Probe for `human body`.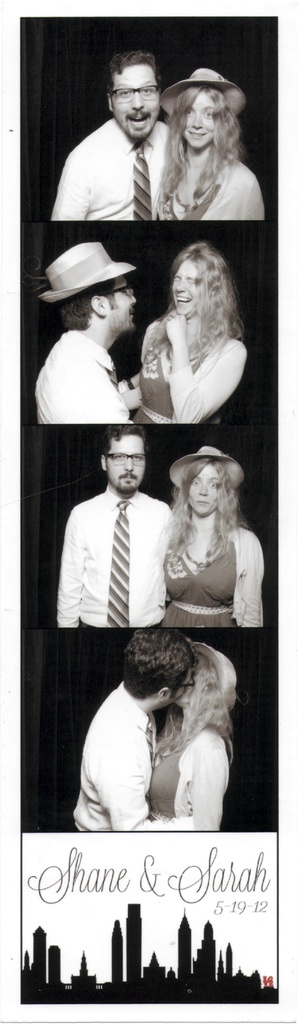
Probe result: crop(23, 225, 137, 425).
